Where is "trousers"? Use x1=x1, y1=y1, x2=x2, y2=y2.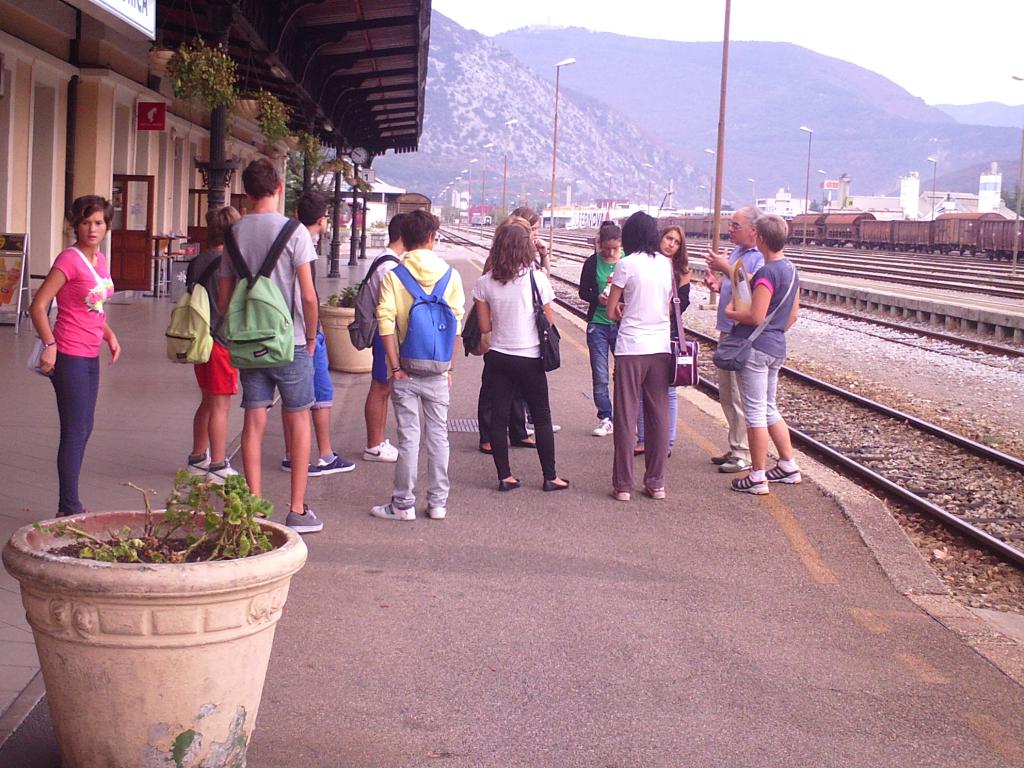
x1=191, y1=349, x2=237, y2=389.
